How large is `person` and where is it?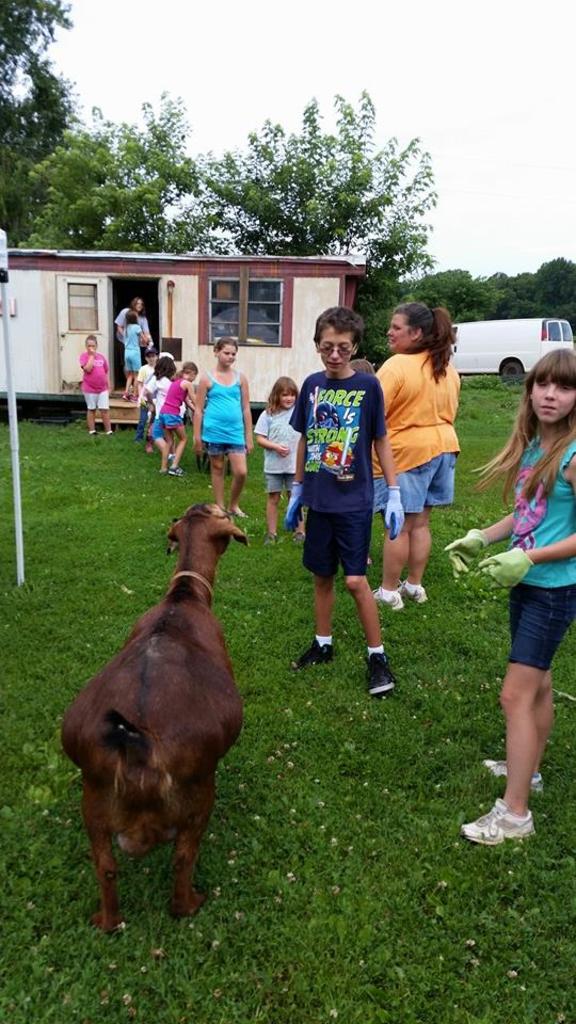
Bounding box: bbox(125, 309, 148, 389).
